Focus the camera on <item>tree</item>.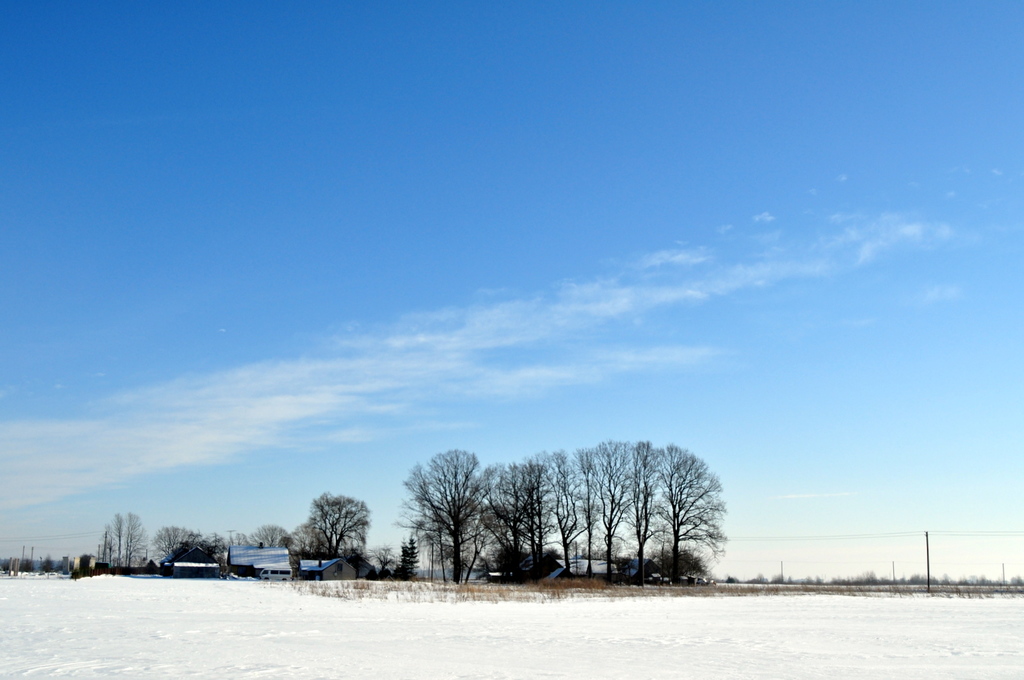
Focus region: detection(144, 523, 200, 560).
